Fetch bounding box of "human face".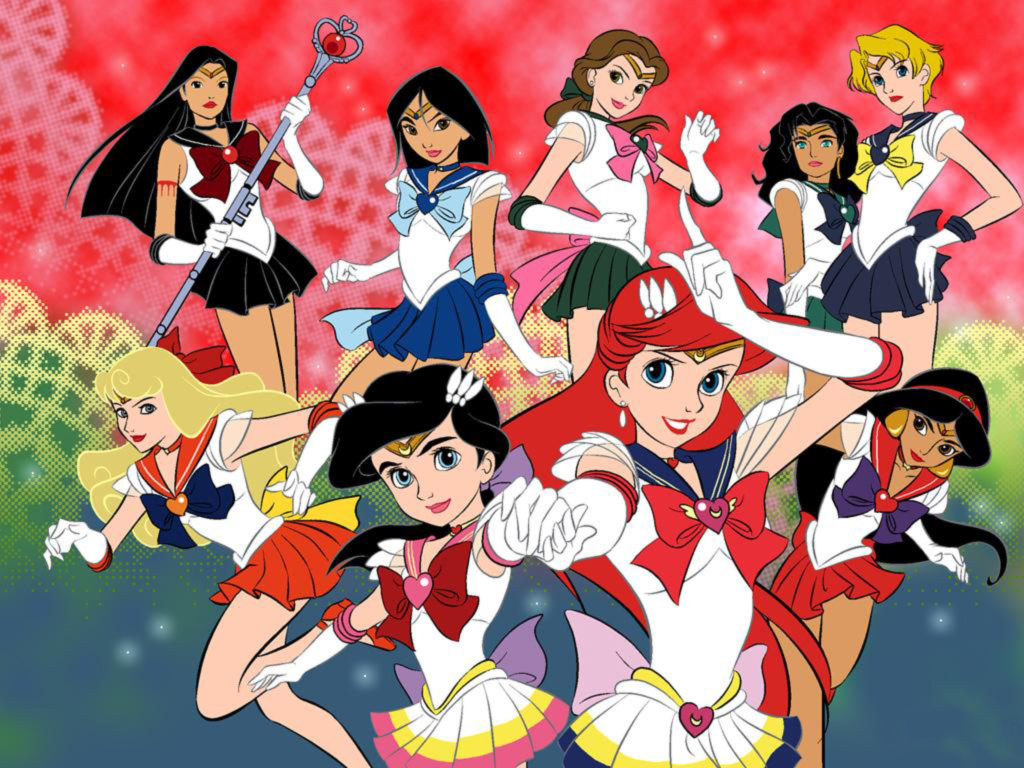
Bbox: 112, 397, 174, 451.
